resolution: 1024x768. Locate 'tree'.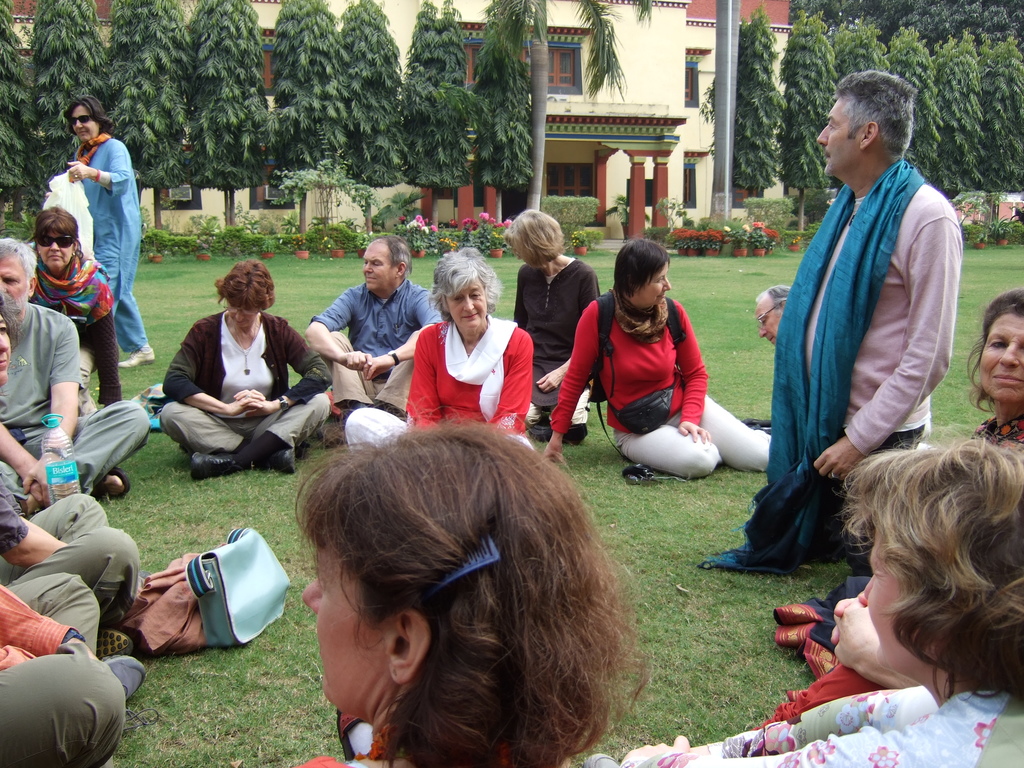
bbox=[345, 0, 407, 238].
